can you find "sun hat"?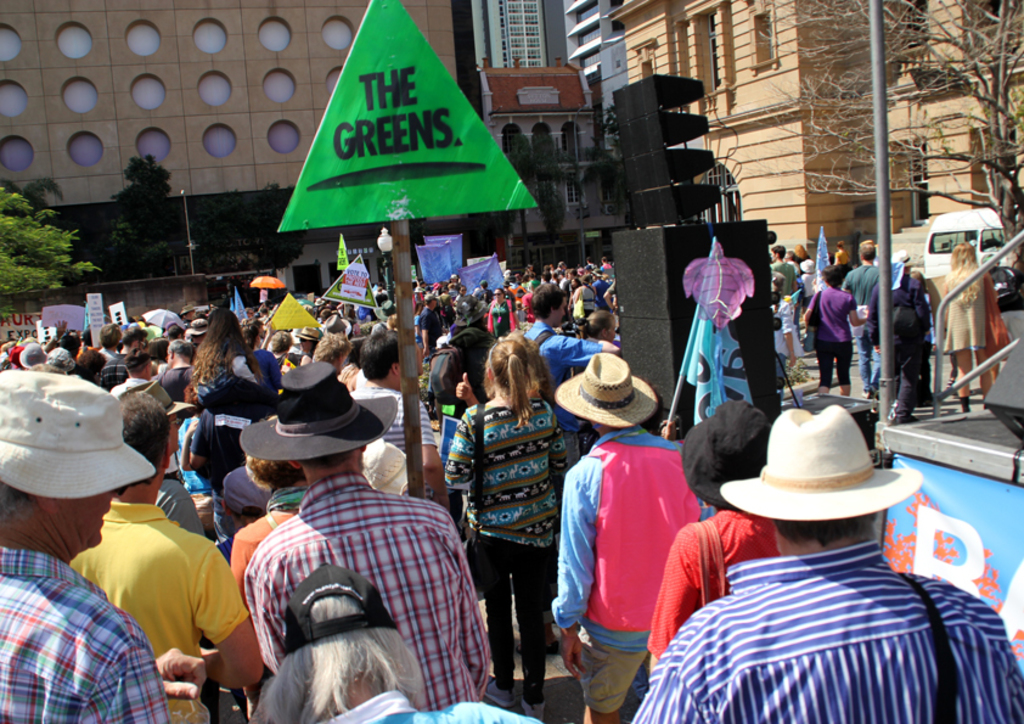
Yes, bounding box: (181, 316, 219, 335).
